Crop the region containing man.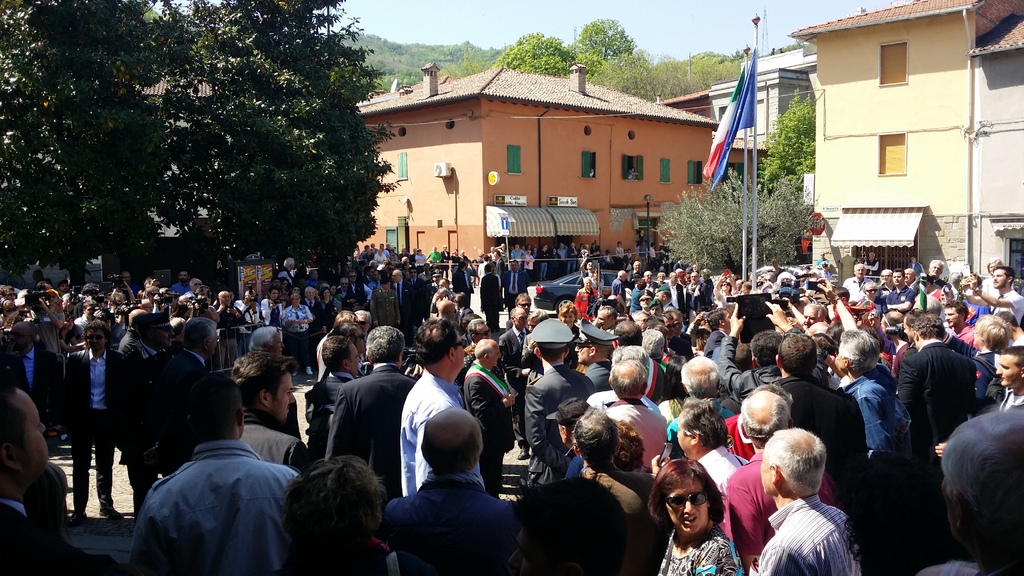
Crop region: region(388, 266, 424, 314).
